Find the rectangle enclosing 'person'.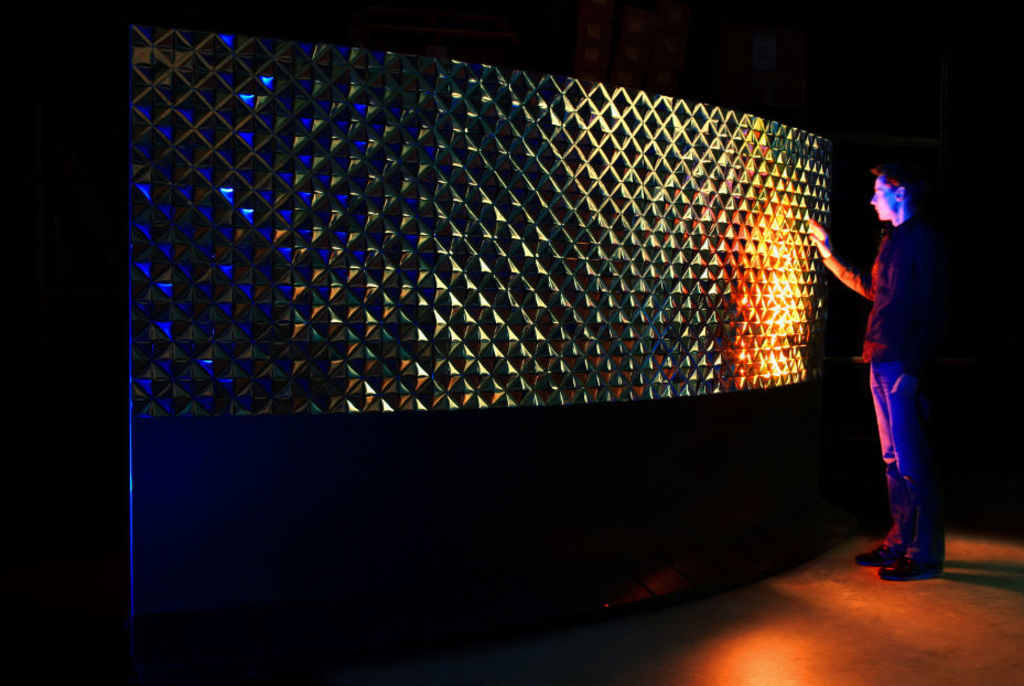
box(804, 158, 959, 590).
